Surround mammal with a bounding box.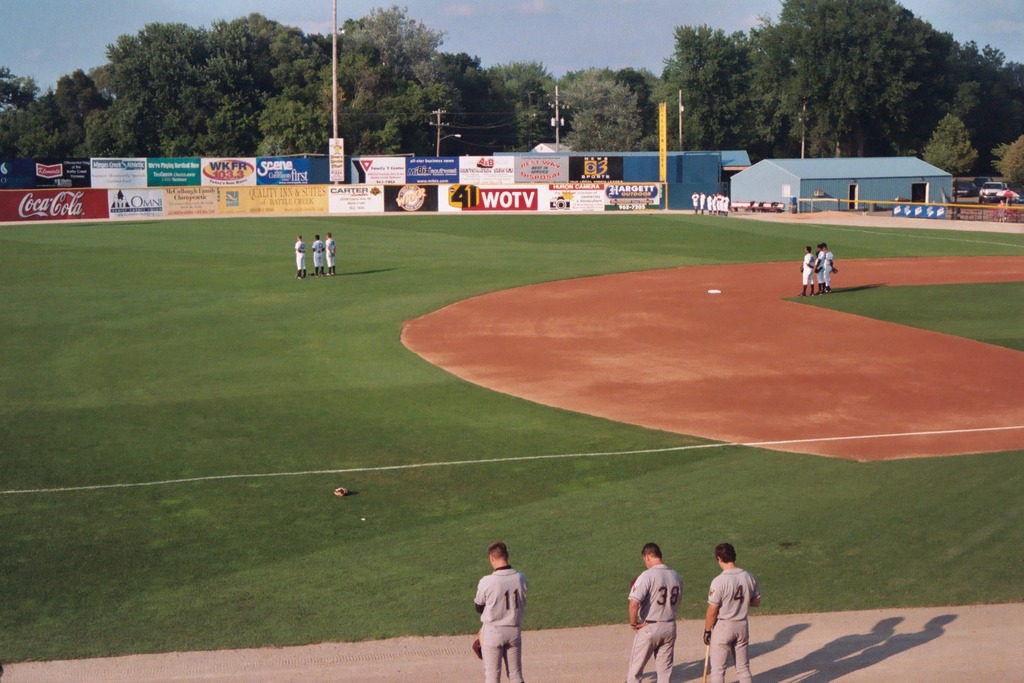
select_region(311, 233, 323, 275).
